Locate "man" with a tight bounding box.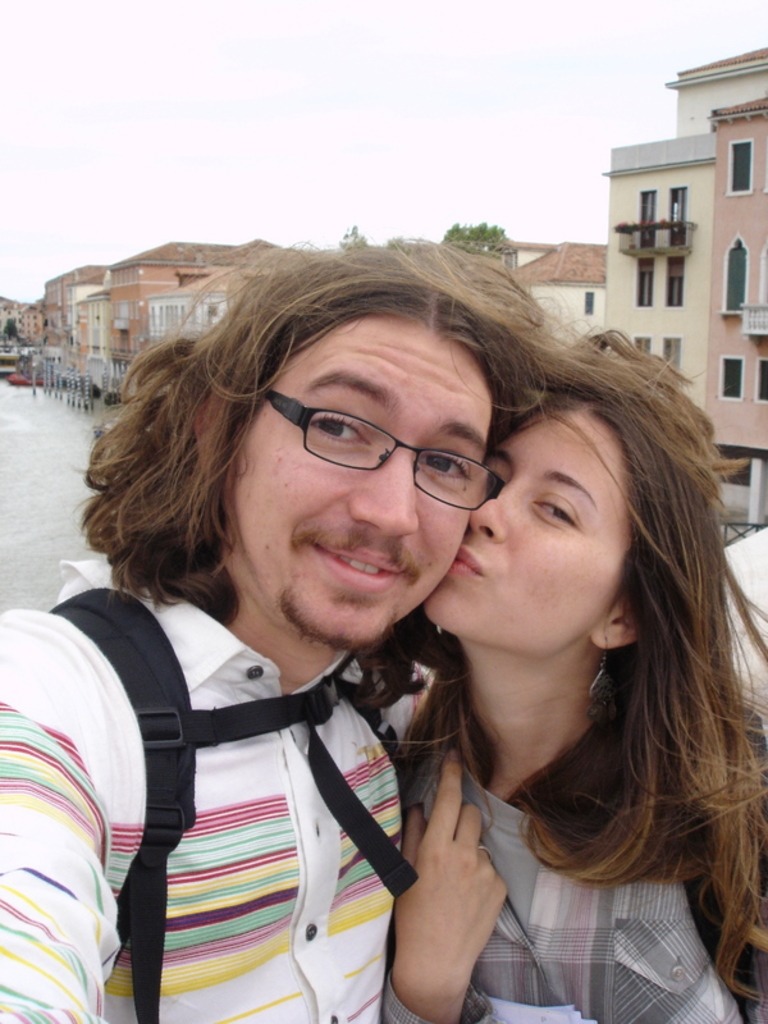
left=45, top=215, right=631, bottom=1023.
